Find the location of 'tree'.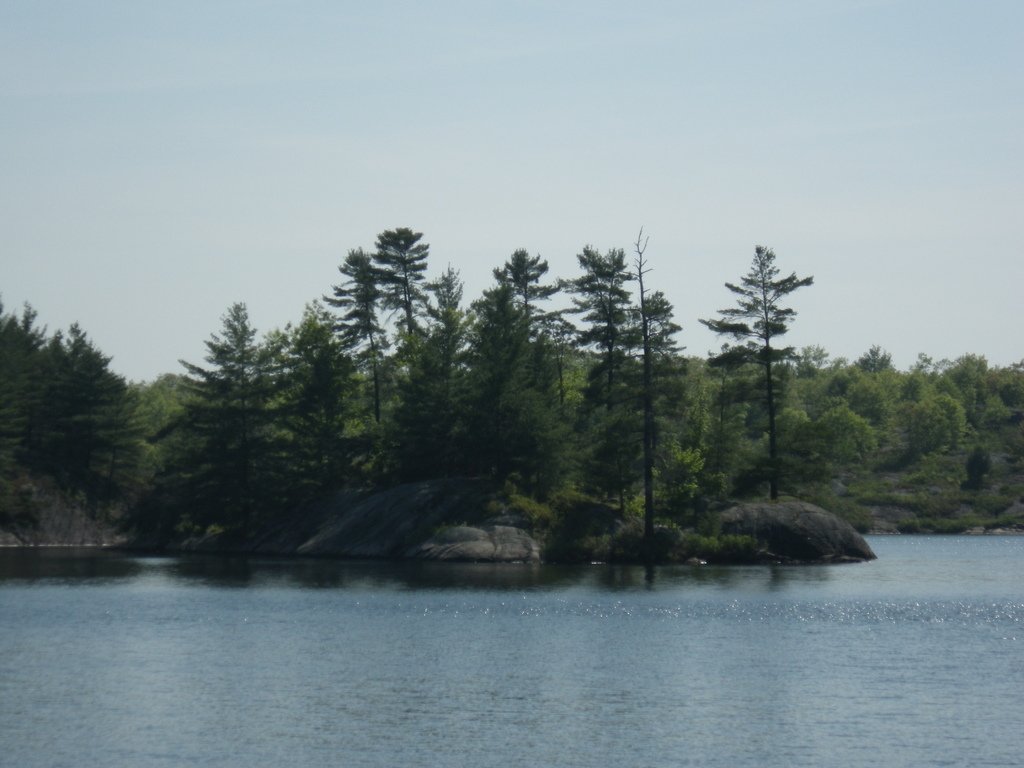
Location: (x1=372, y1=225, x2=443, y2=366).
